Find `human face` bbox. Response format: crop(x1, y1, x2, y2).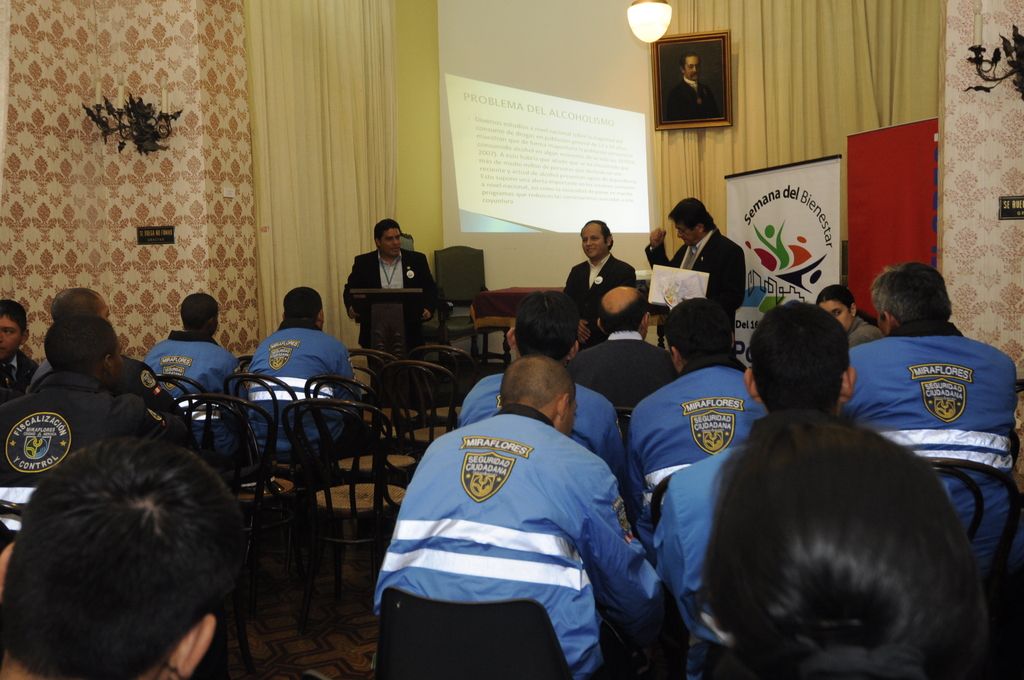
crop(671, 222, 699, 245).
